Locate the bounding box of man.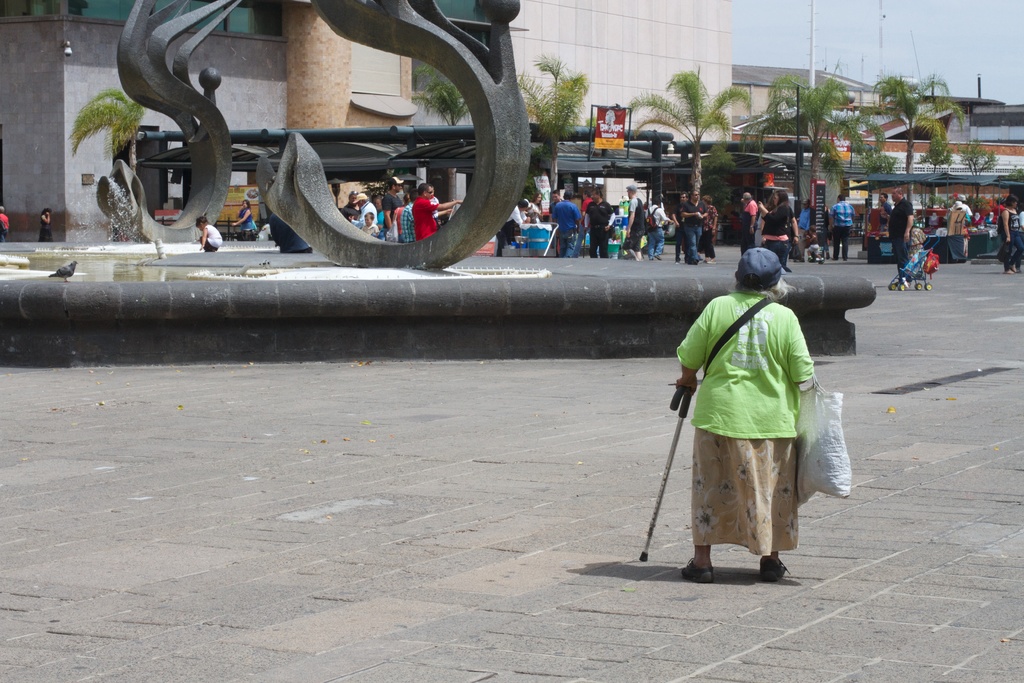
Bounding box: box(678, 187, 708, 267).
